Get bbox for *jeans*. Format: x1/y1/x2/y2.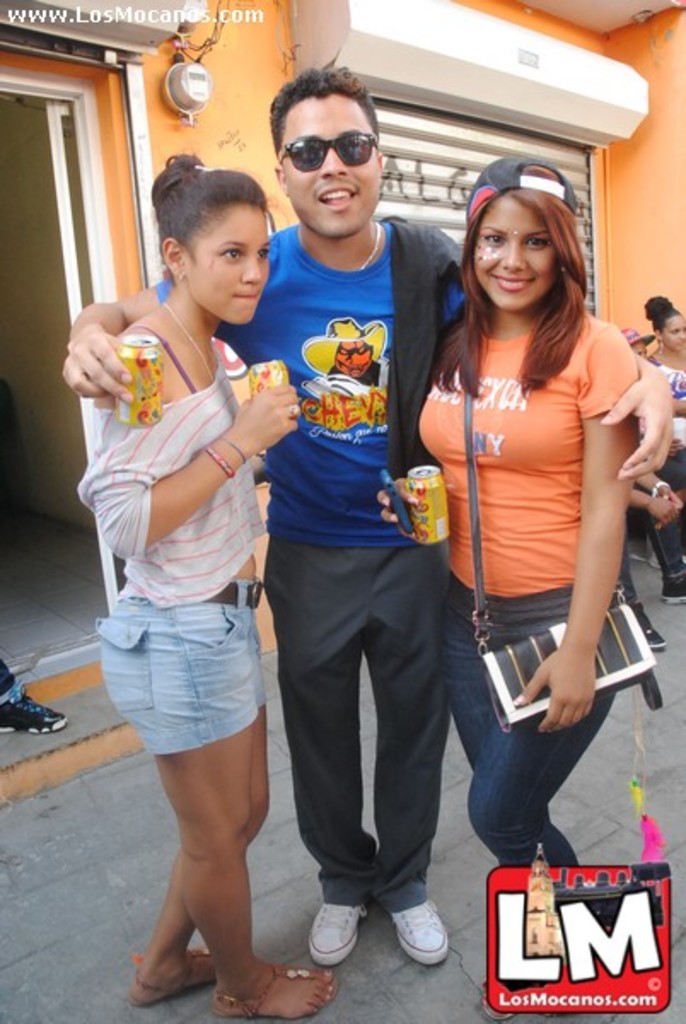
457/657/621/881.
